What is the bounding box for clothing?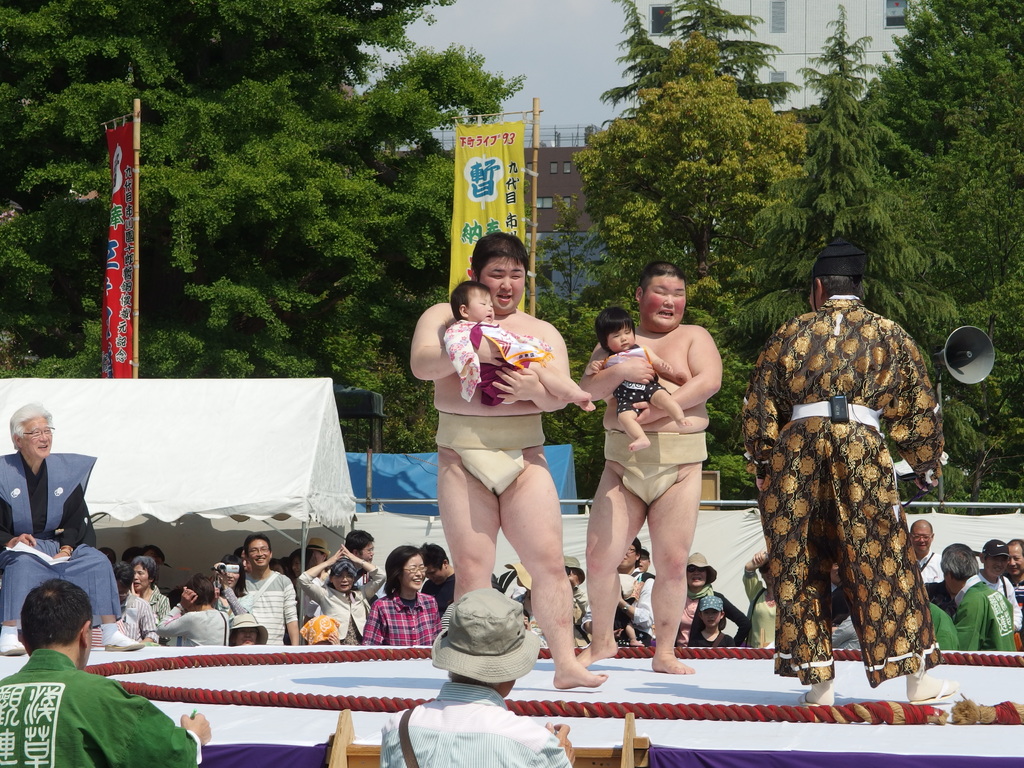
604,346,662,419.
